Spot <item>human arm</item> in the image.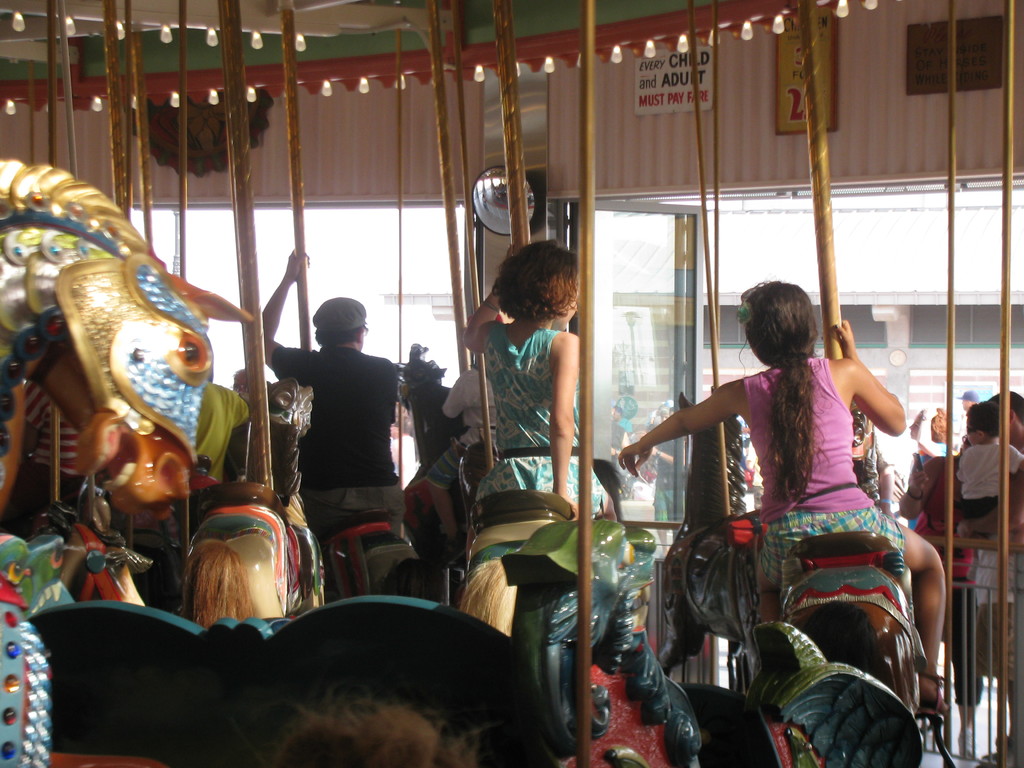
<item>human arm</item> found at [left=230, top=205, right=313, bottom=401].
